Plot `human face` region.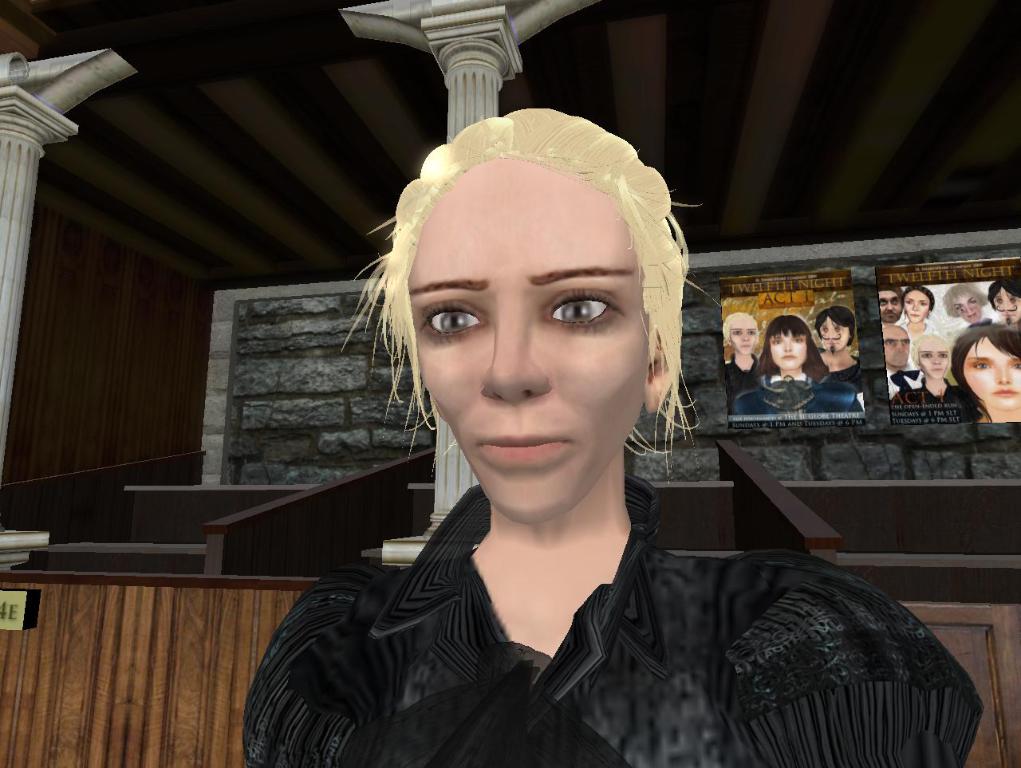
Plotted at bbox=[958, 291, 984, 324].
